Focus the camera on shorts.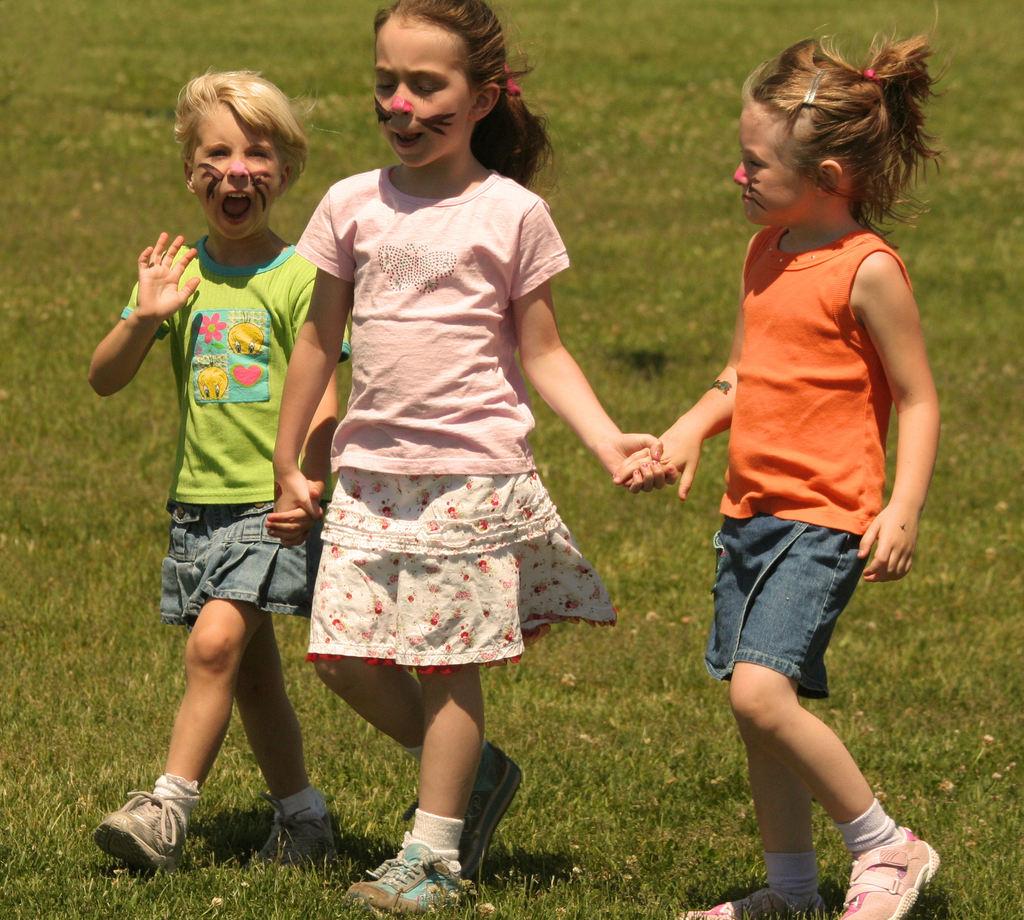
Focus region: {"left": 156, "top": 499, "right": 311, "bottom": 626}.
